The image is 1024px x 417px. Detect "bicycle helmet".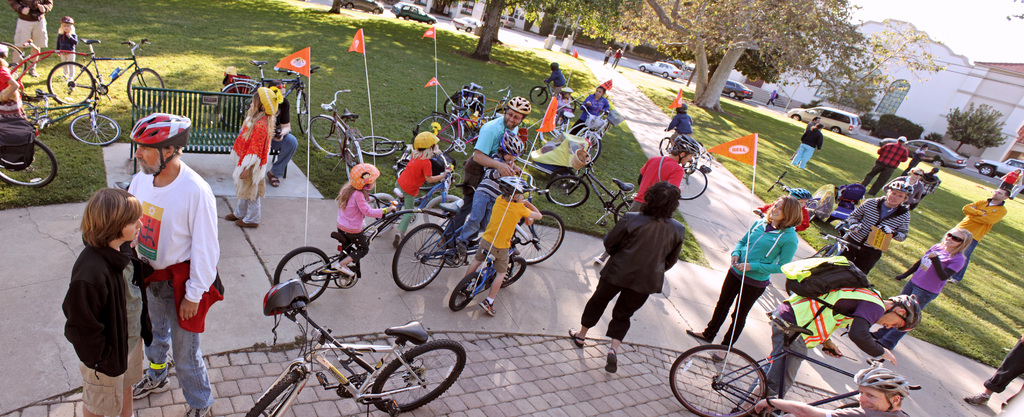
Detection: 60:17:74:32.
